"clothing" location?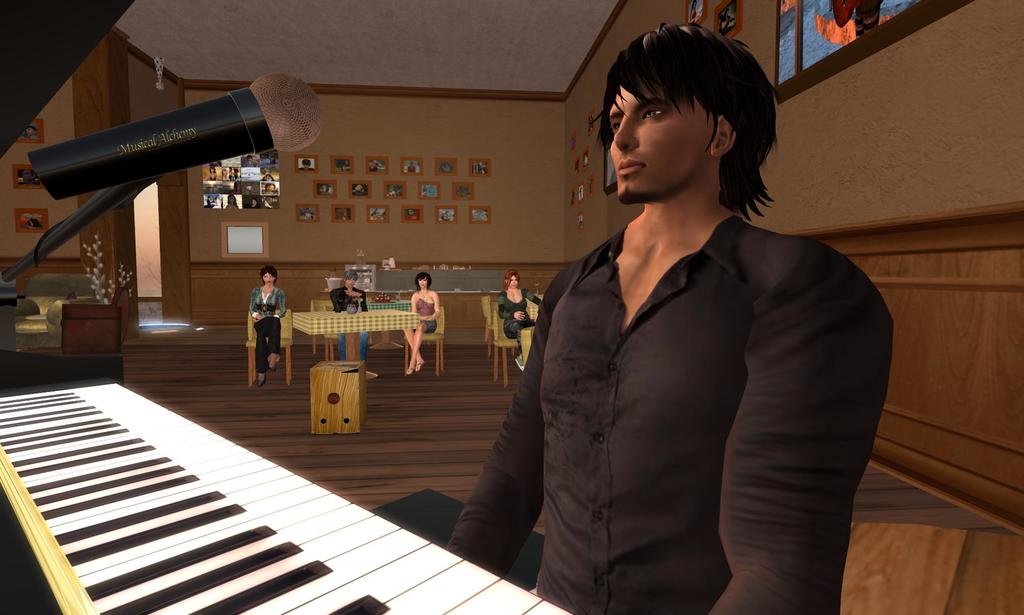
(left=499, top=284, right=543, bottom=344)
